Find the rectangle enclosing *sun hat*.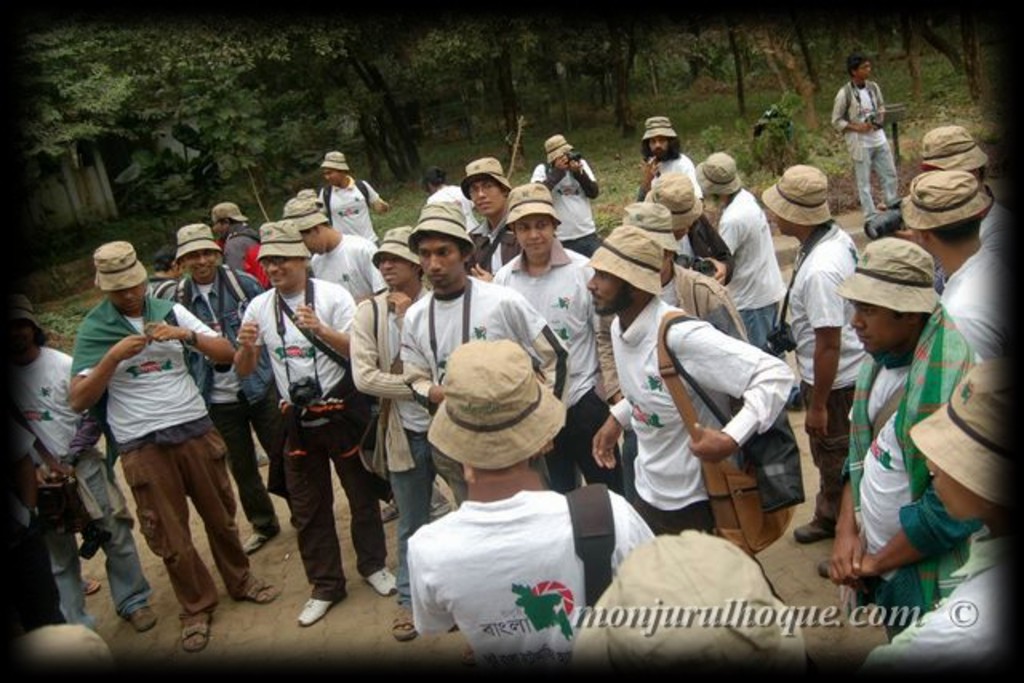
835,238,946,314.
